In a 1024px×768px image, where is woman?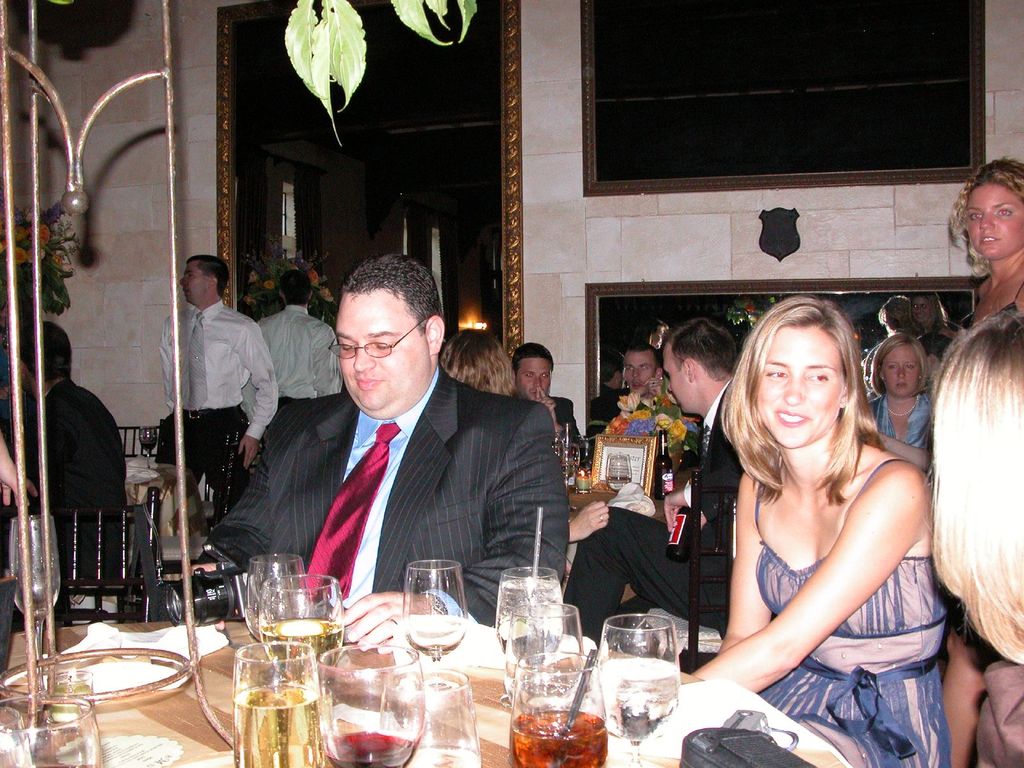
929 306 1023 767.
